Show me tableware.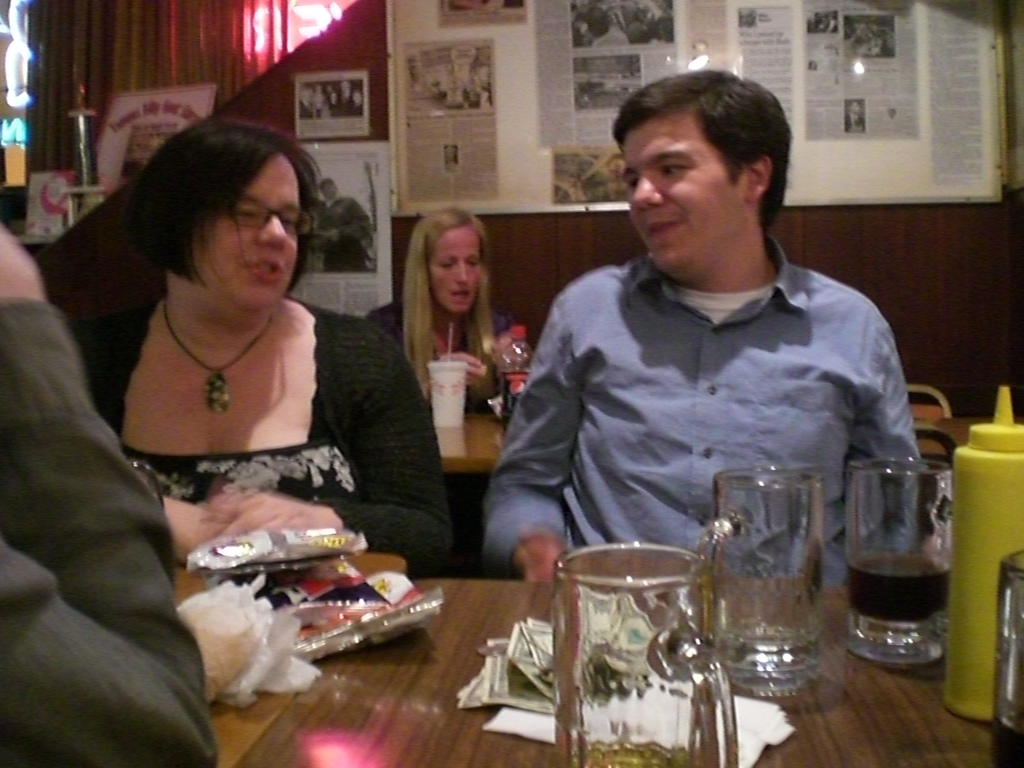
tableware is here: {"x1": 831, "y1": 454, "x2": 956, "y2": 675}.
